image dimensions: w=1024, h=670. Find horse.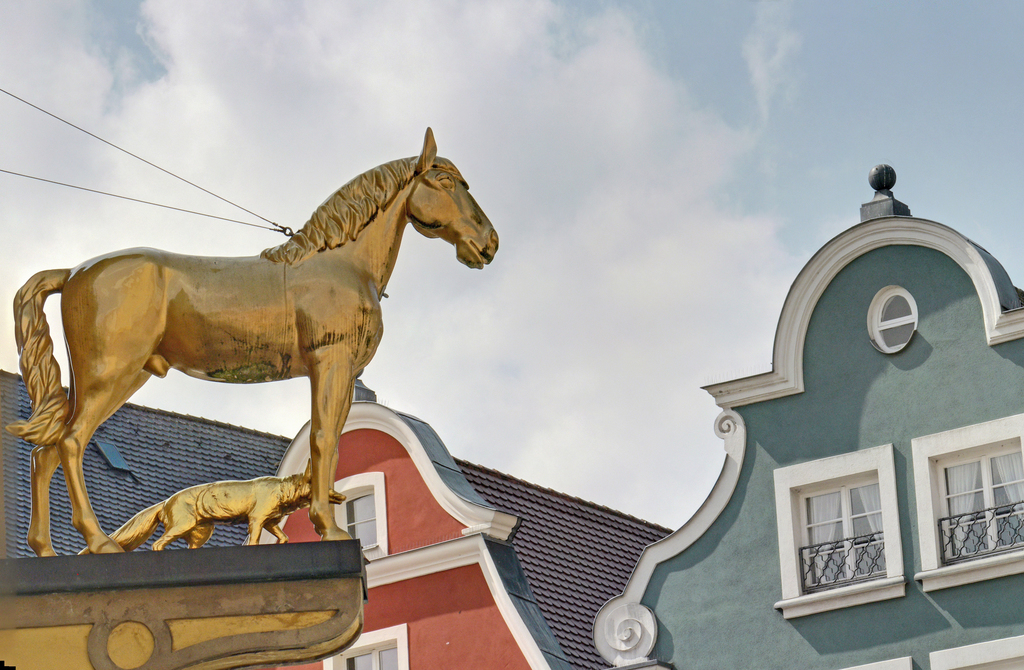
1,122,500,560.
